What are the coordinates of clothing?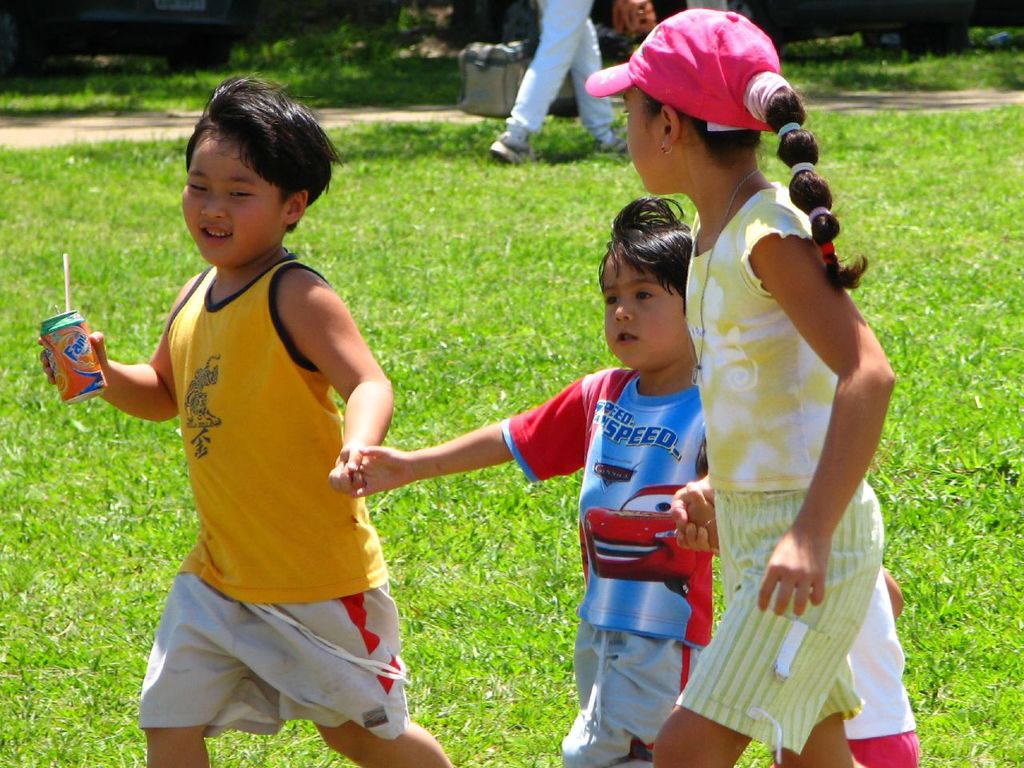
Rect(671, 192, 891, 756).
